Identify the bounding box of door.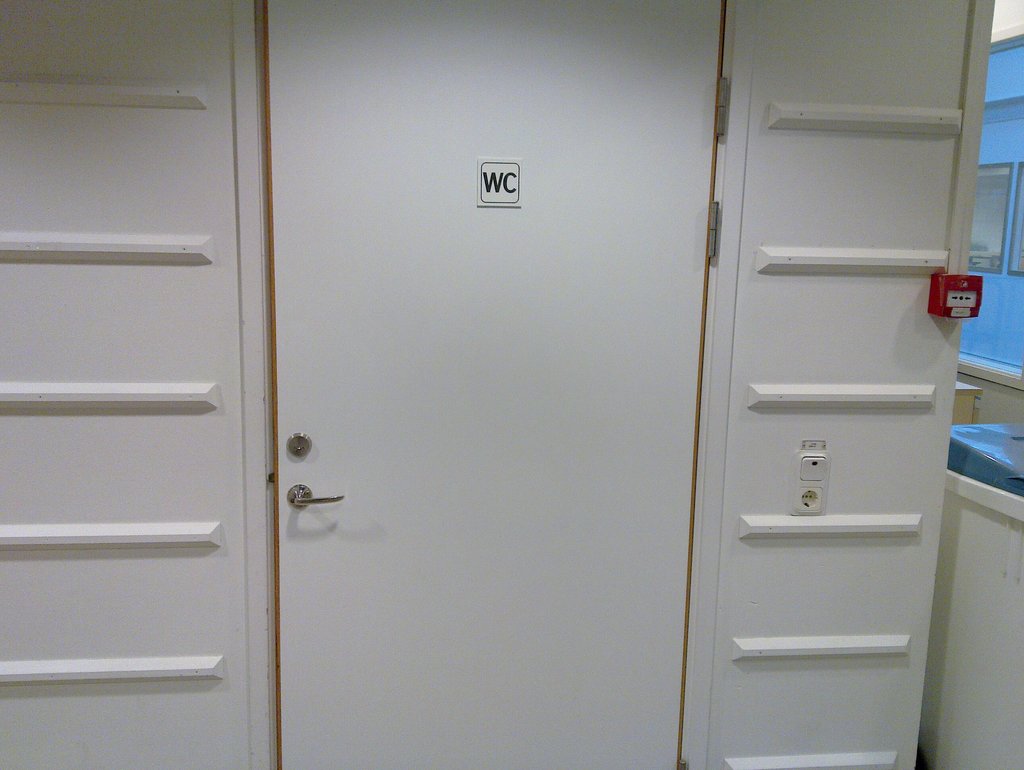
pyautogui.locateOnScreen(268, 0, 727, 769).
